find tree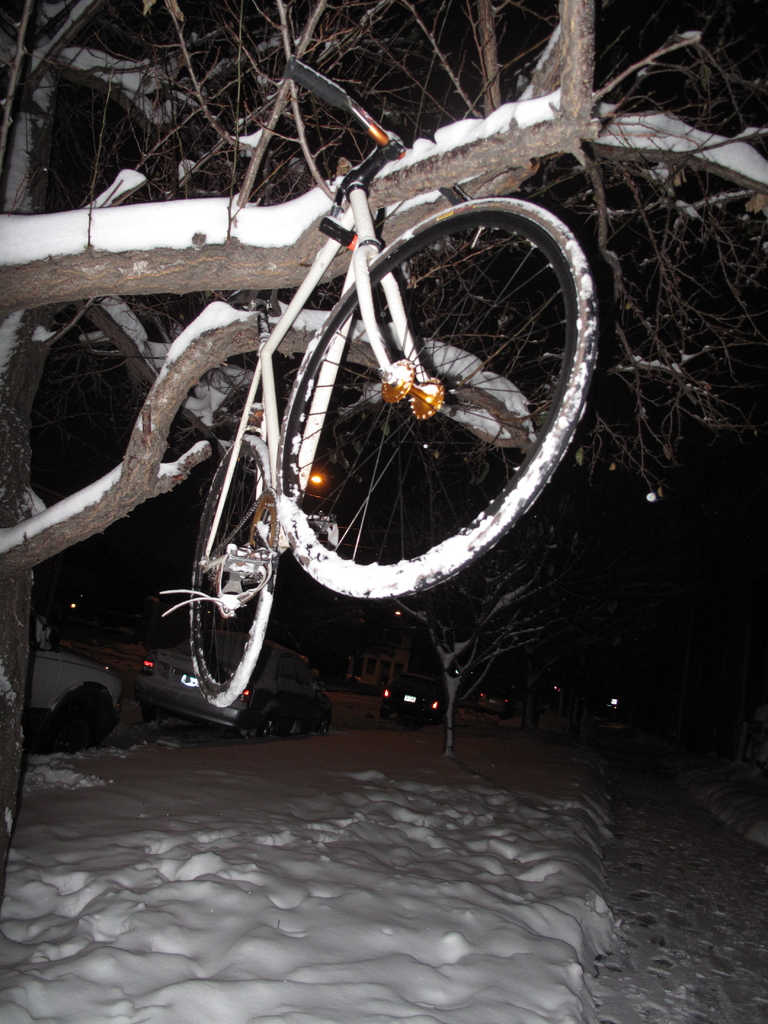
pyautogui.locateOnScreen(0, 0, 767, 904)
